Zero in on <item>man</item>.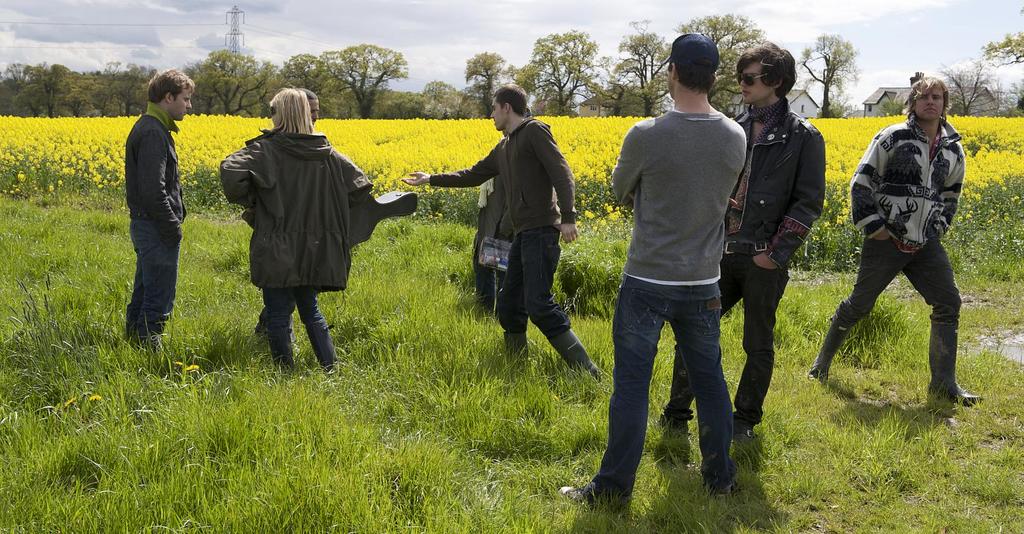
Zeroed in: [left=815, top=97, right=984, bottom=424].
